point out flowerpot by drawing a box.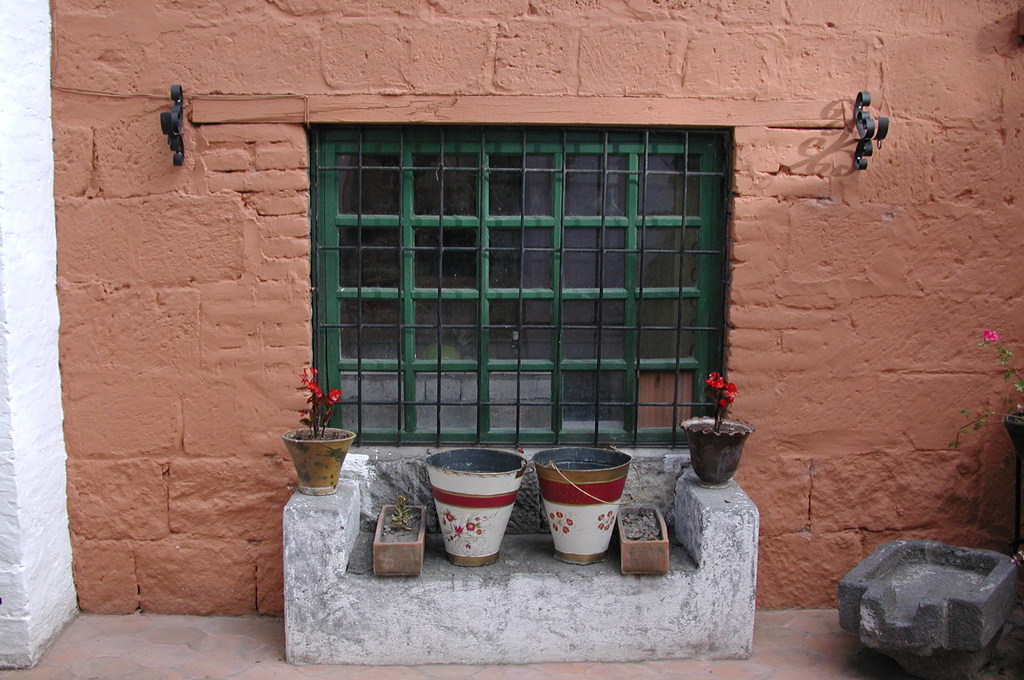
682/414/756/491.
